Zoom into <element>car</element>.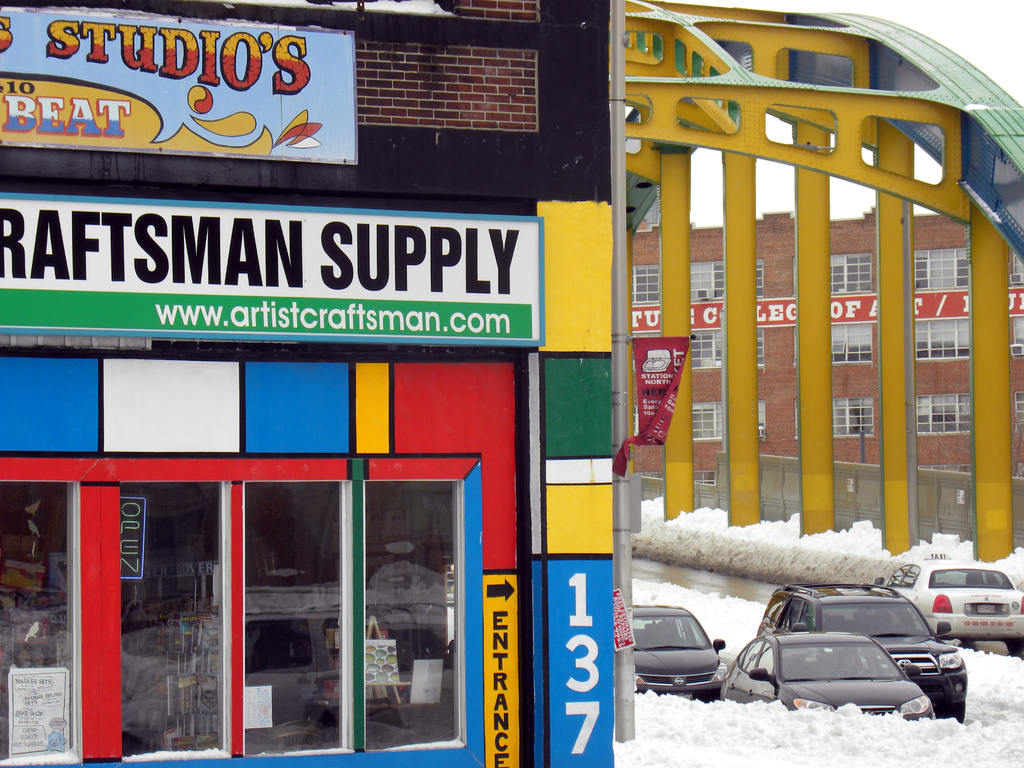
Zoom target: detection(764, 577, 964, 728).
